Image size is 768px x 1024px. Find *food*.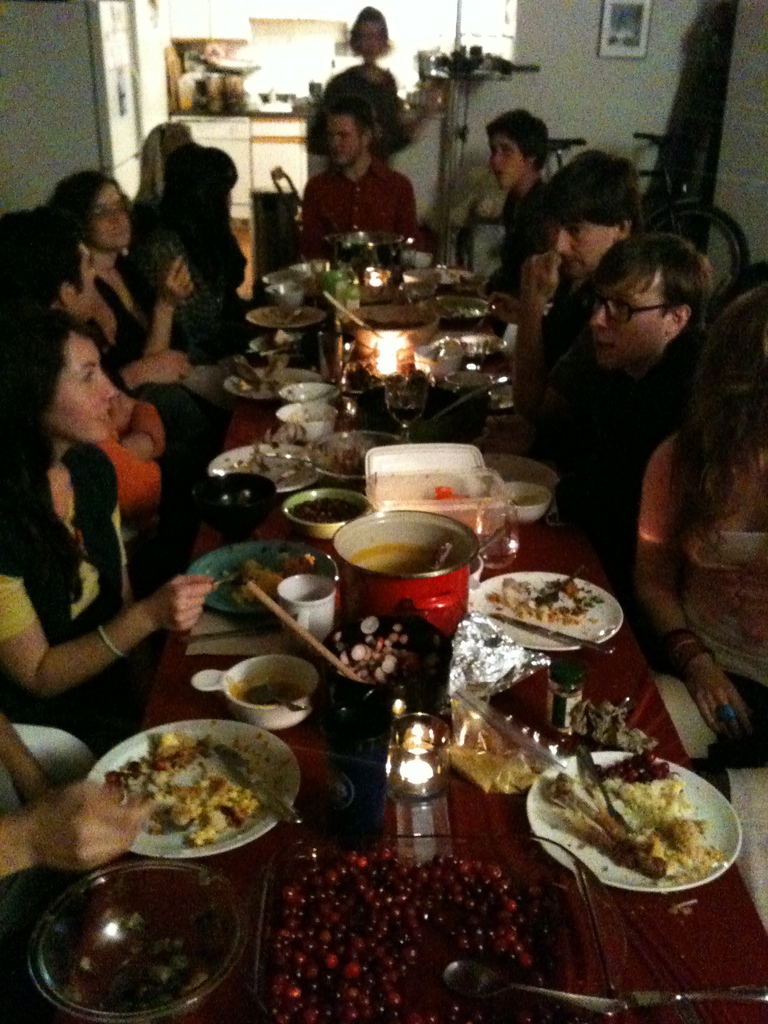
236 548 314 600.
